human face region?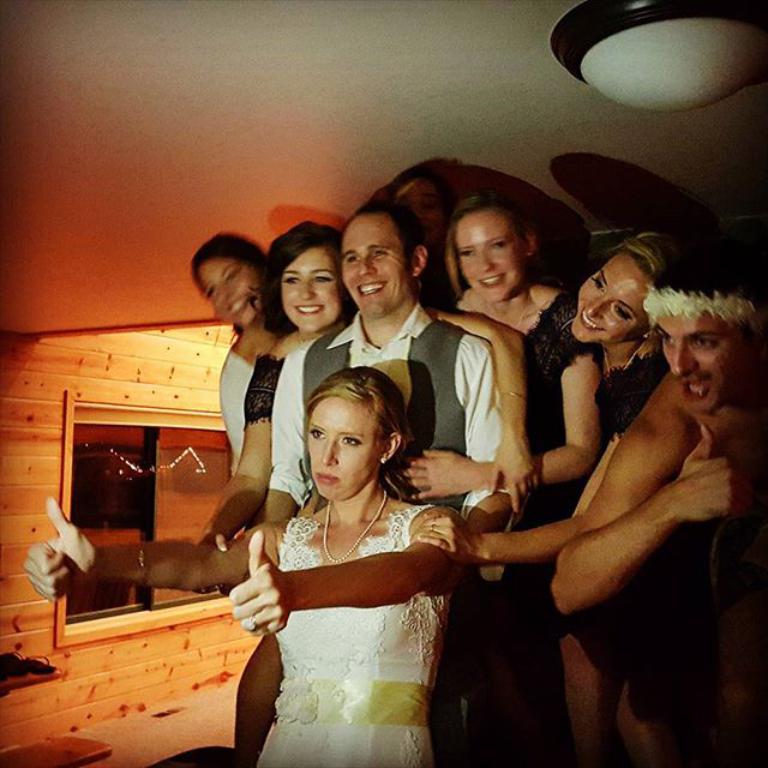
bbox=[268, 223, 346, 336]
